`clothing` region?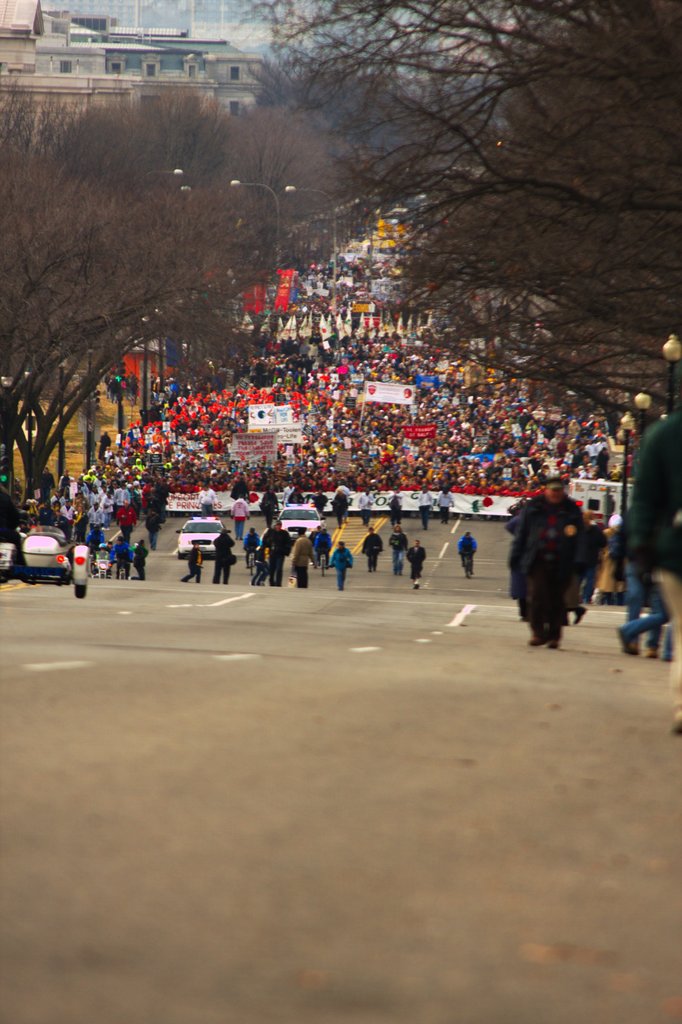
rect(83, 371, 634, 517)
